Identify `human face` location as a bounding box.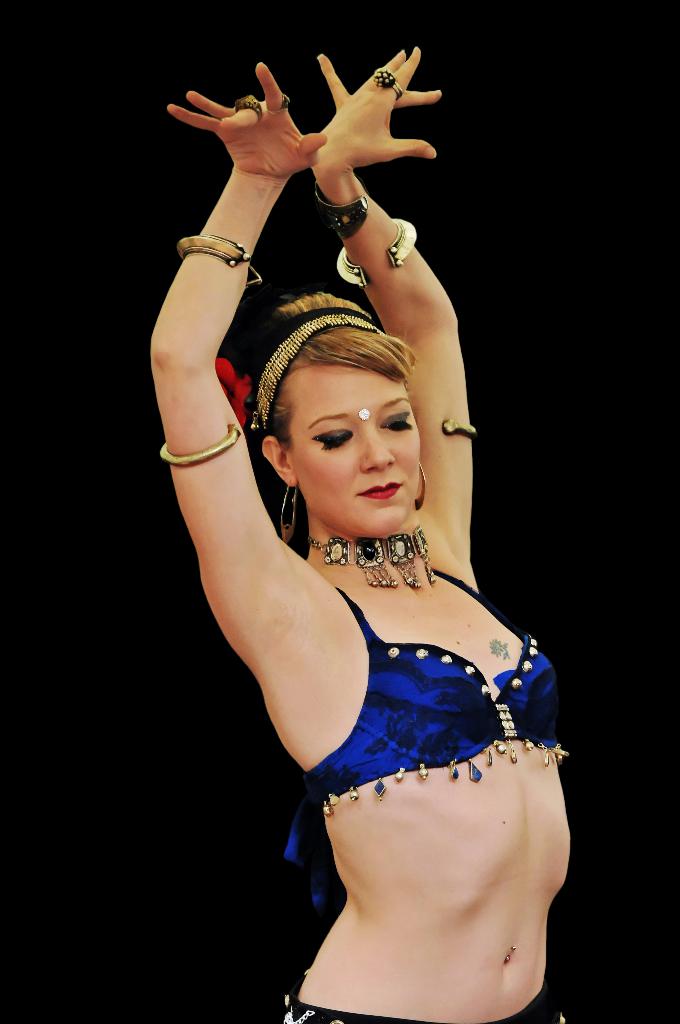
(294, 357, 420, 532).
